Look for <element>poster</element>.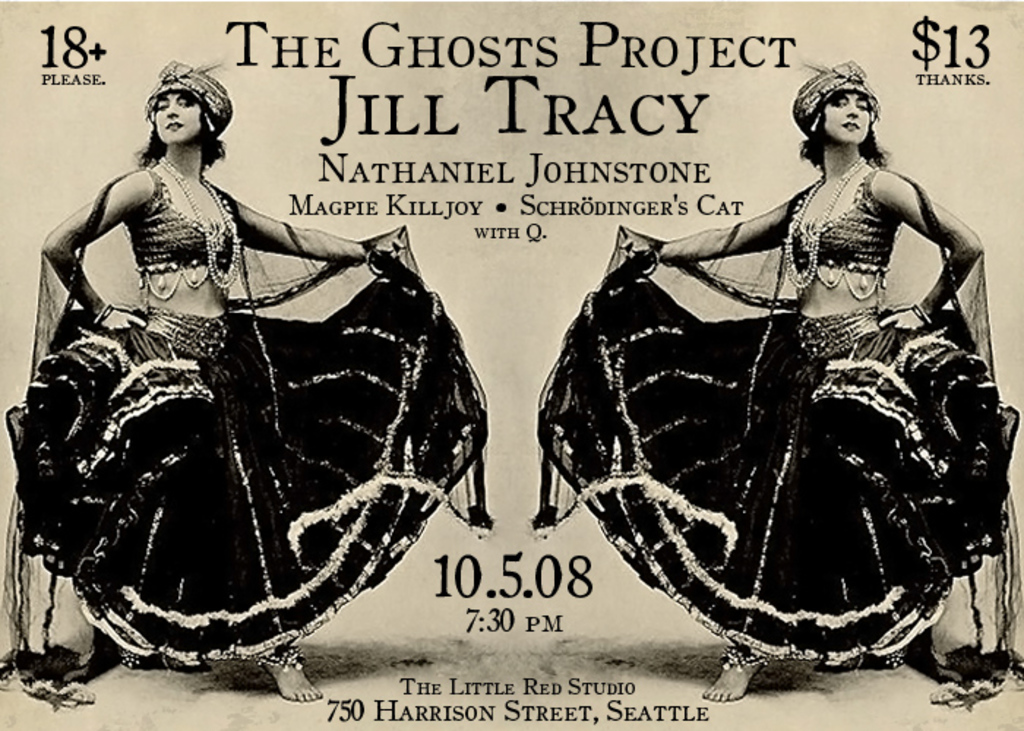
Found: 0/0/1023/730.
